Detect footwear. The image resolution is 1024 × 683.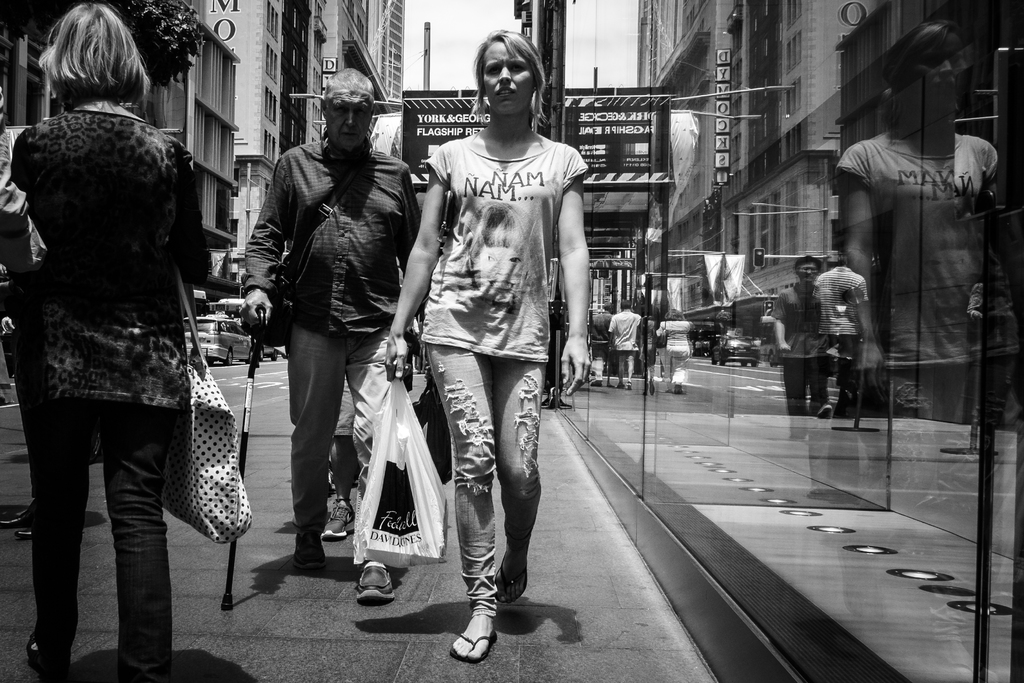
[x1=495, y1=545, x2=530, y2=604].
